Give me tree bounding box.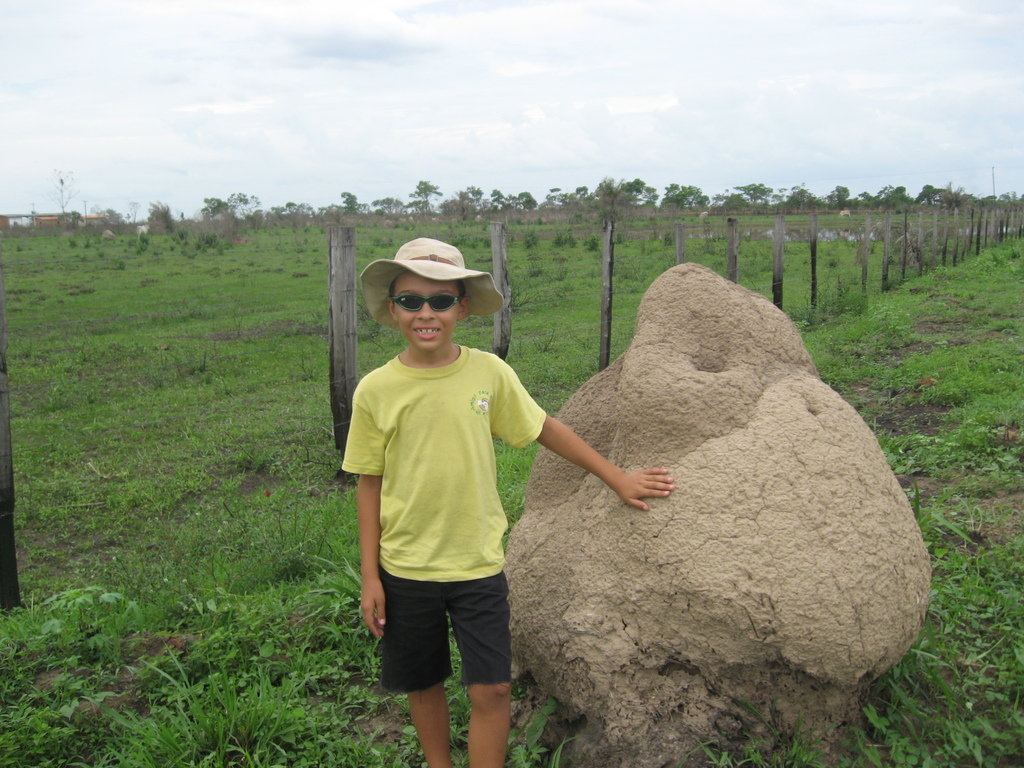
locate(95, 204, 127, 227).
